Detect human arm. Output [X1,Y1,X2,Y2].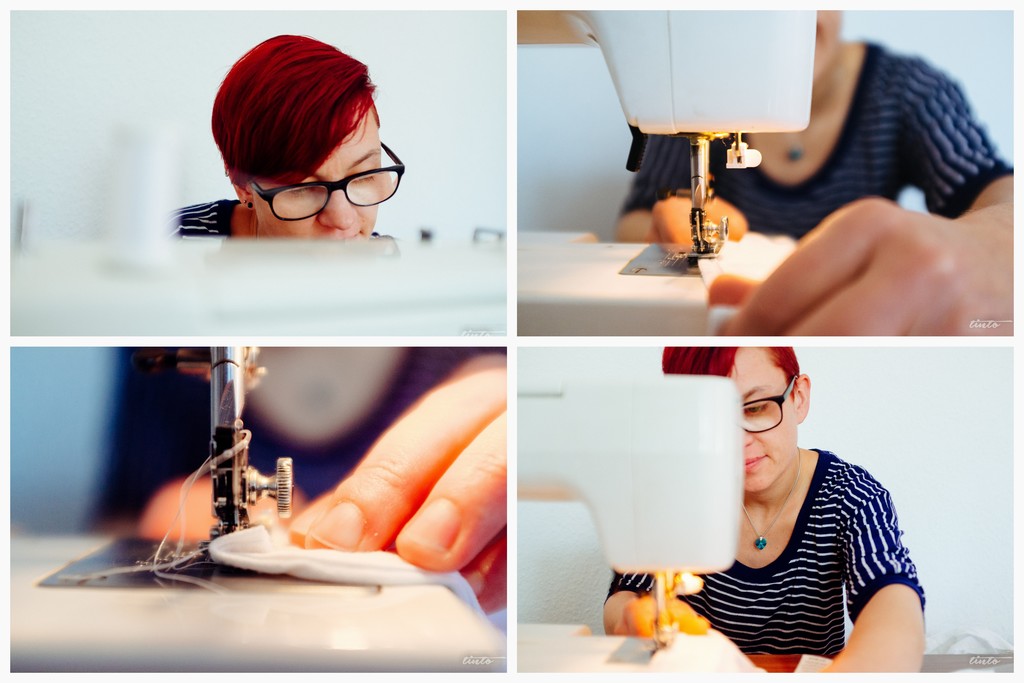
[714,86,999,350].
